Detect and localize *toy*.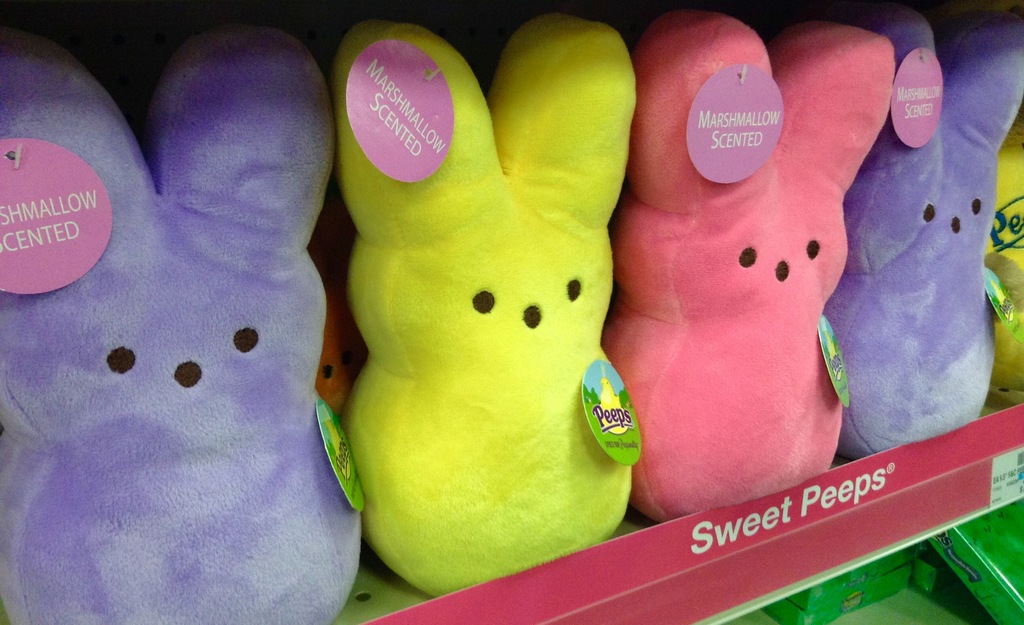
Localized at bbox(986, 123, 1023, 408).
